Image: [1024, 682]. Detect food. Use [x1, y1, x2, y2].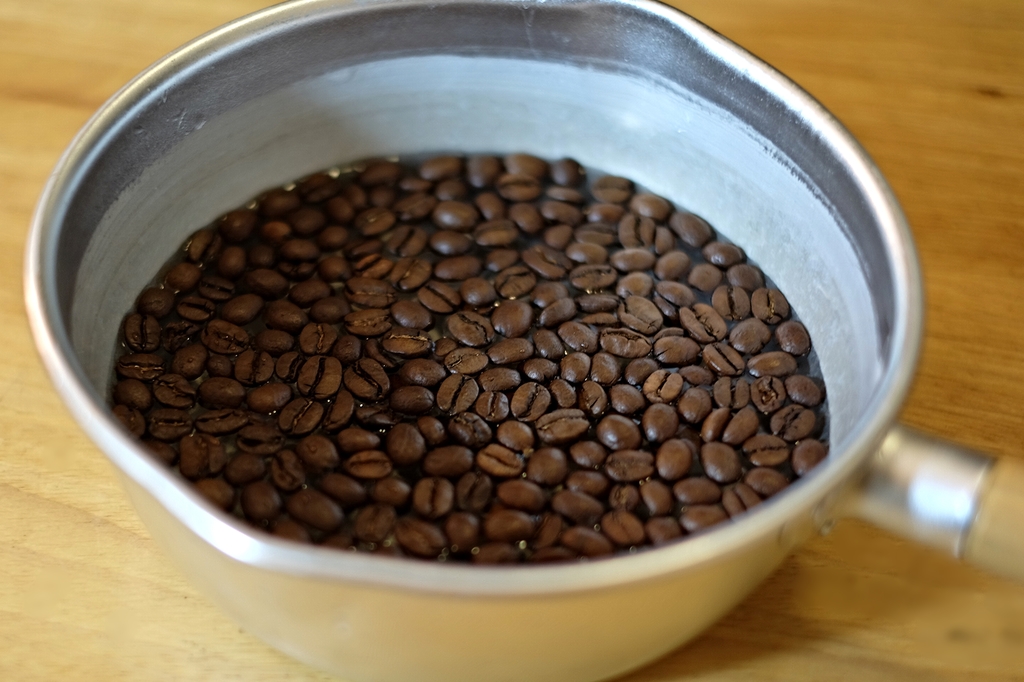
[124, 129, 829, 584].
